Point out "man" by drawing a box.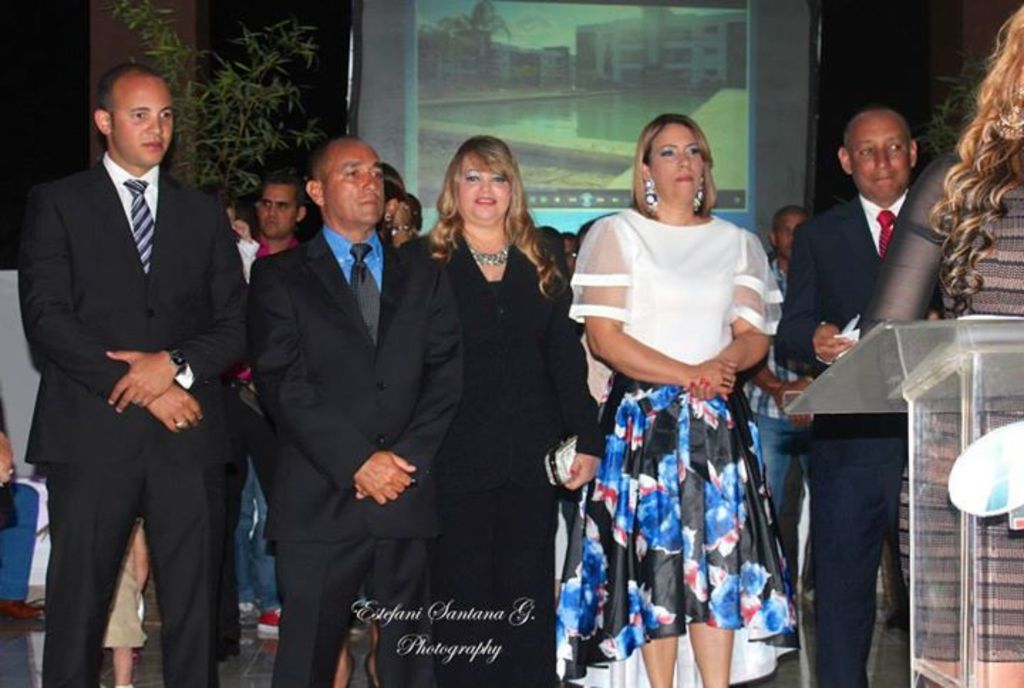
box(199, 179, 262, 630).
